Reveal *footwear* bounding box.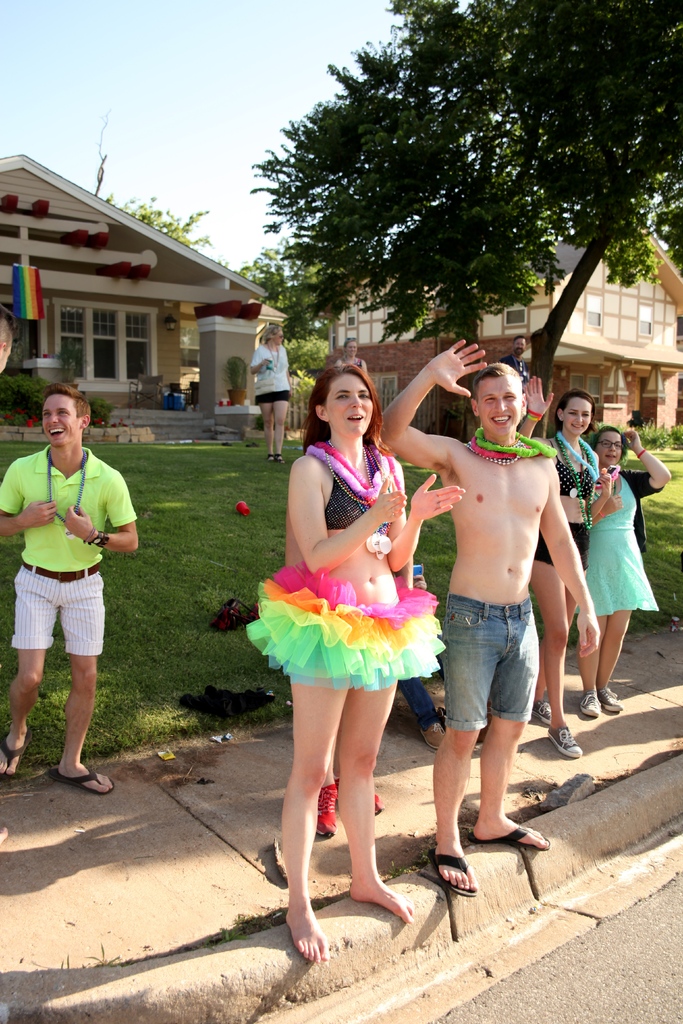
Revealed: select_region(318, 785, 340, 836).
